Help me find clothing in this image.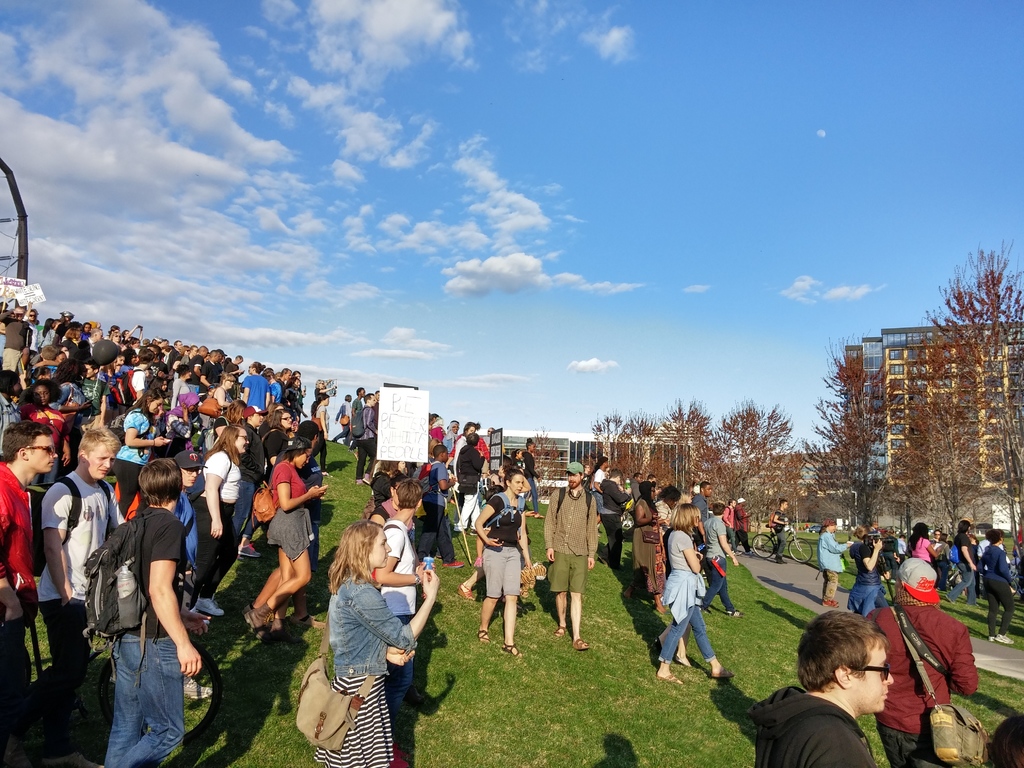
Found it: region(688, 495, 710, 531).
